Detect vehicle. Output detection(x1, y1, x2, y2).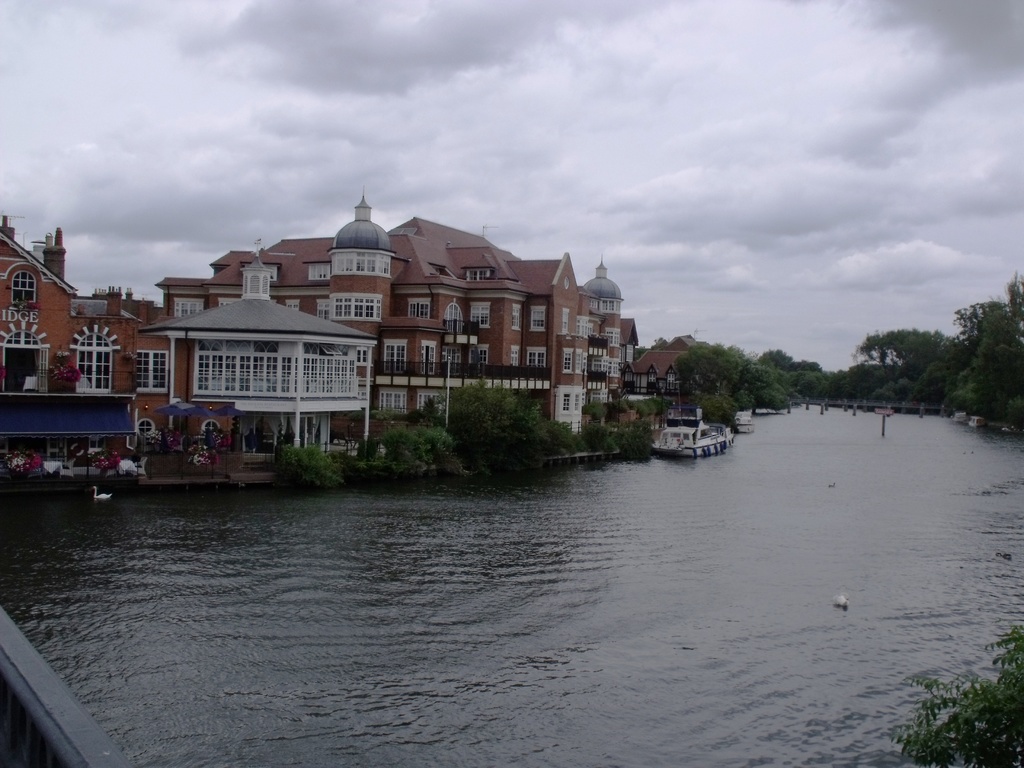
detection(649, 417, 735, 460).
